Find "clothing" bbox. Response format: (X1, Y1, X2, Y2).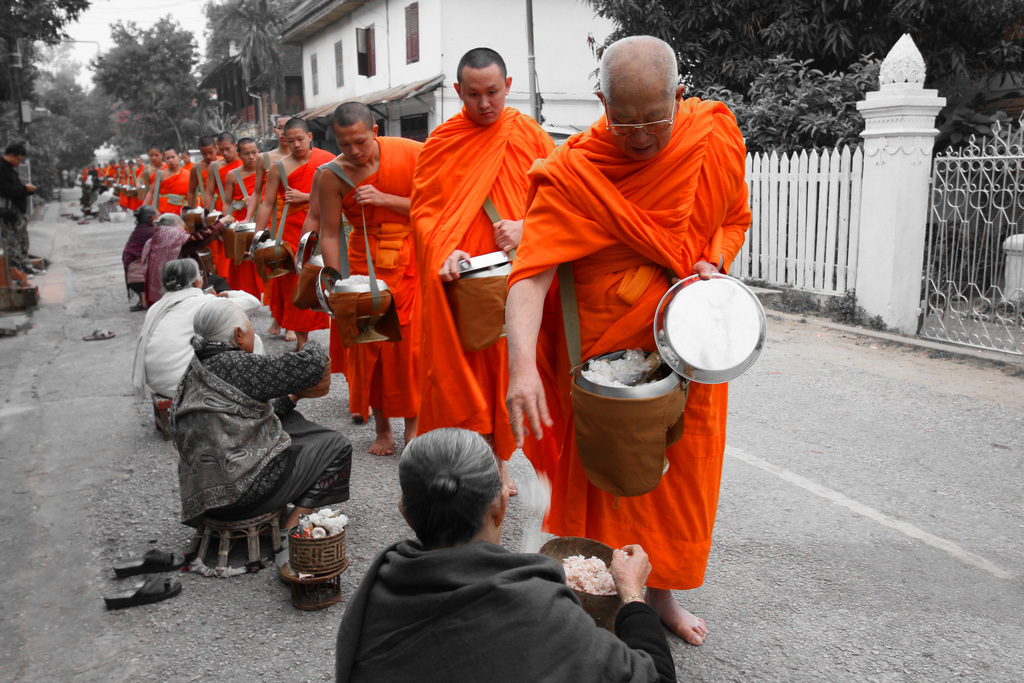
(154, 165, 196, 216).
